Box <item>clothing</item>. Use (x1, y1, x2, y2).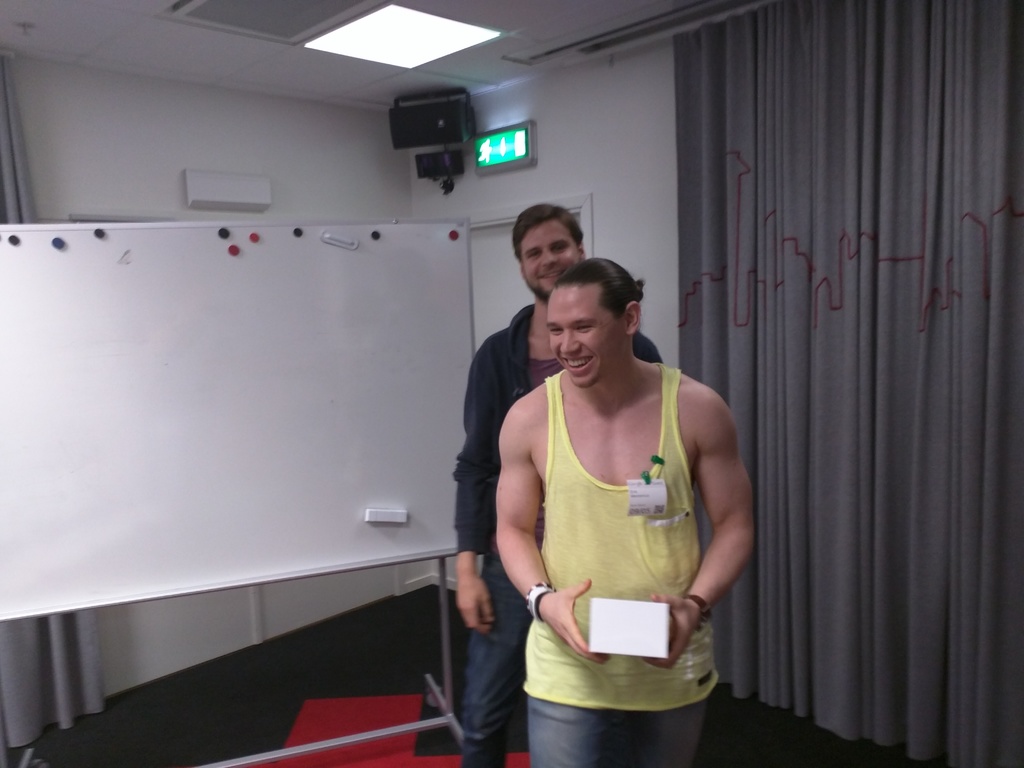
(451, 303, 666, 767).
